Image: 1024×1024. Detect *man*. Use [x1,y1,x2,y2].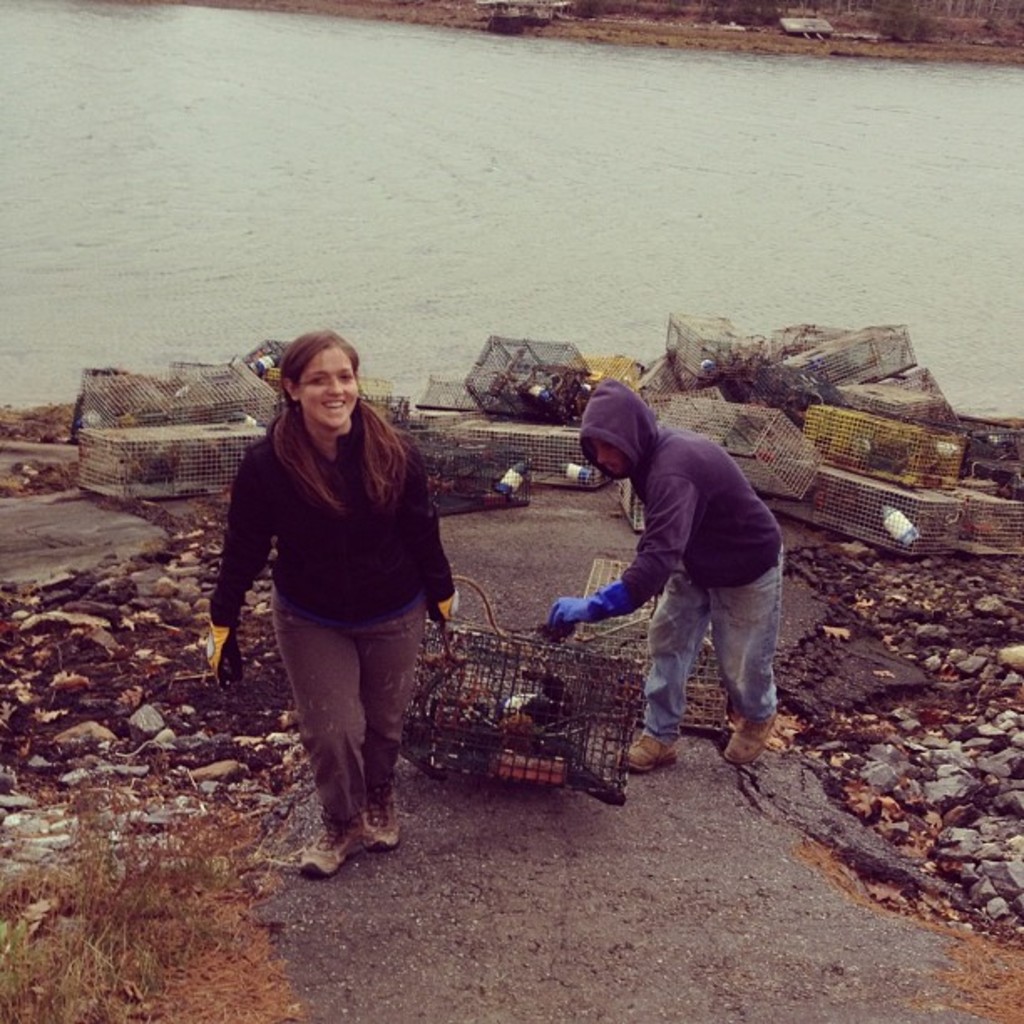
[547,397,801,790].
